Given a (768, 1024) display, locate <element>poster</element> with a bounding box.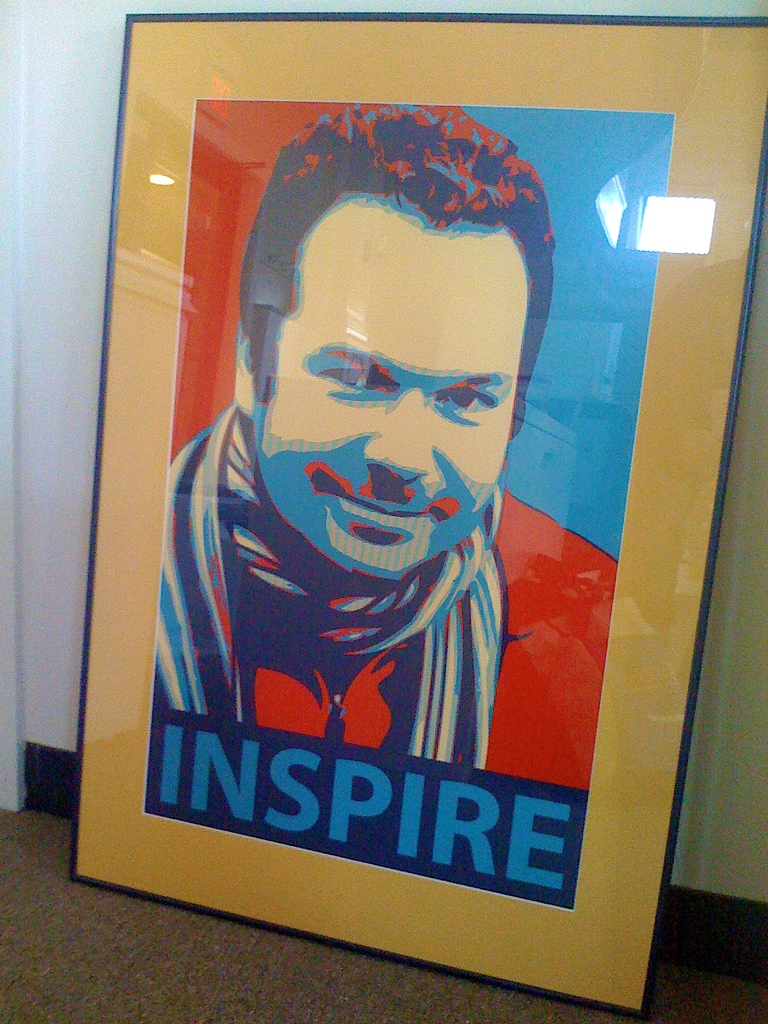
Located: 74/17/767/1005.
